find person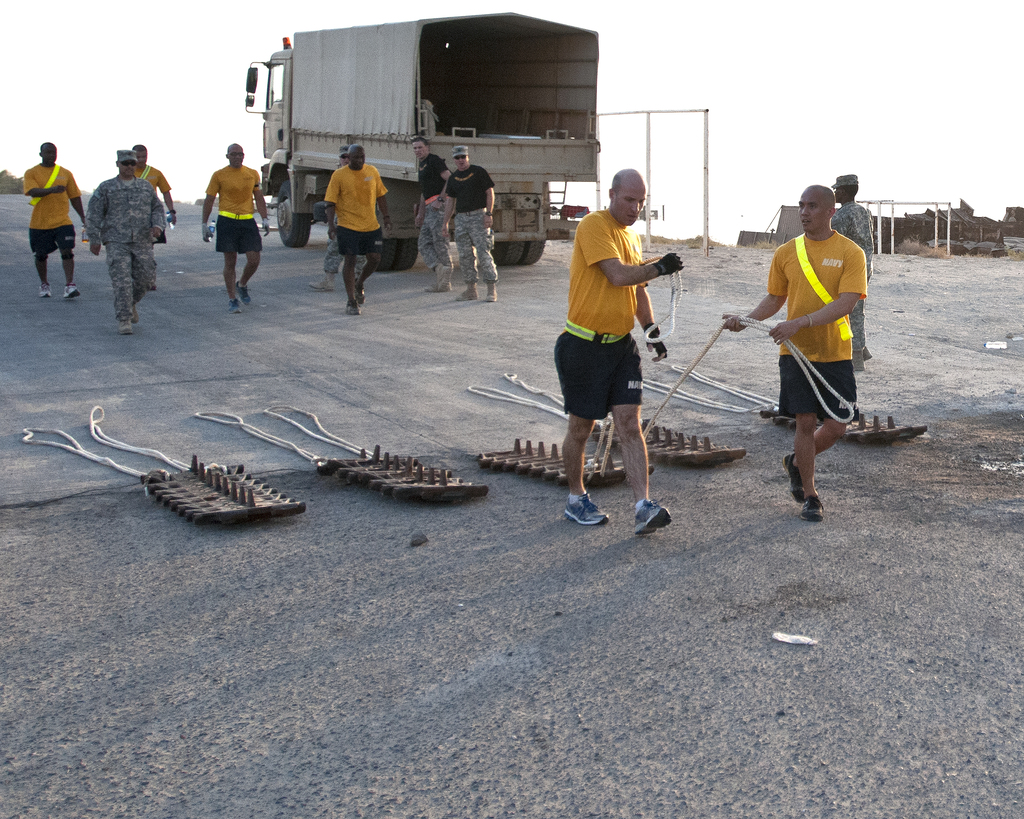
BBox(326, 139, 395, 317)
